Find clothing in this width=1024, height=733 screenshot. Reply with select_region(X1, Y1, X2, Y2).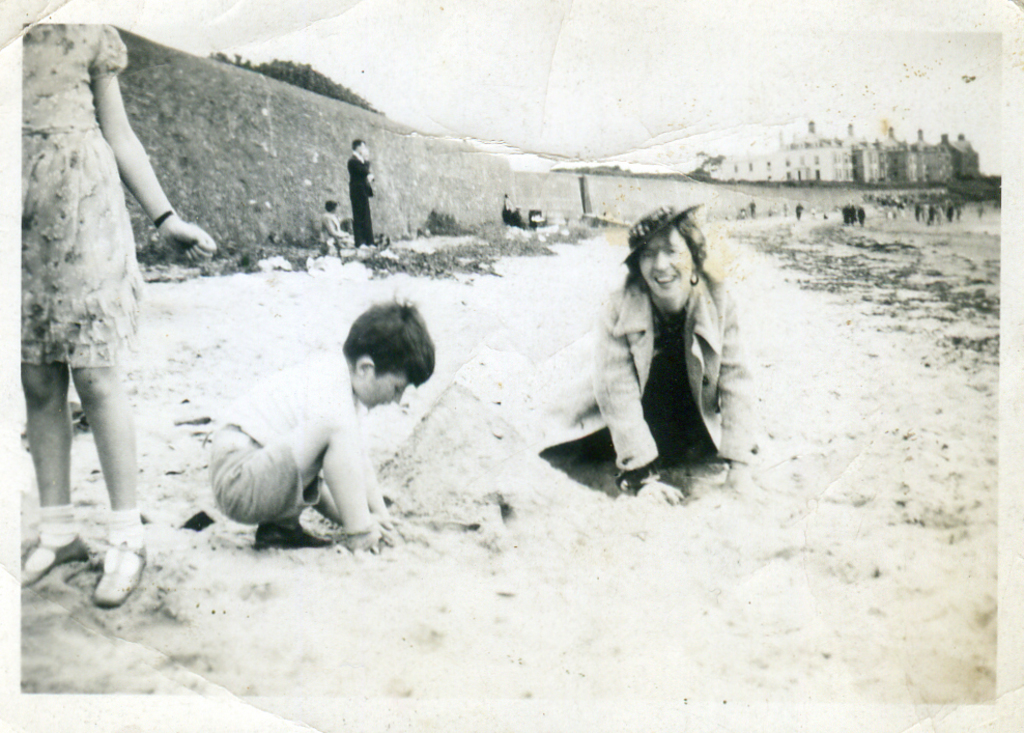
select_region(20, 17, 143, 371).
